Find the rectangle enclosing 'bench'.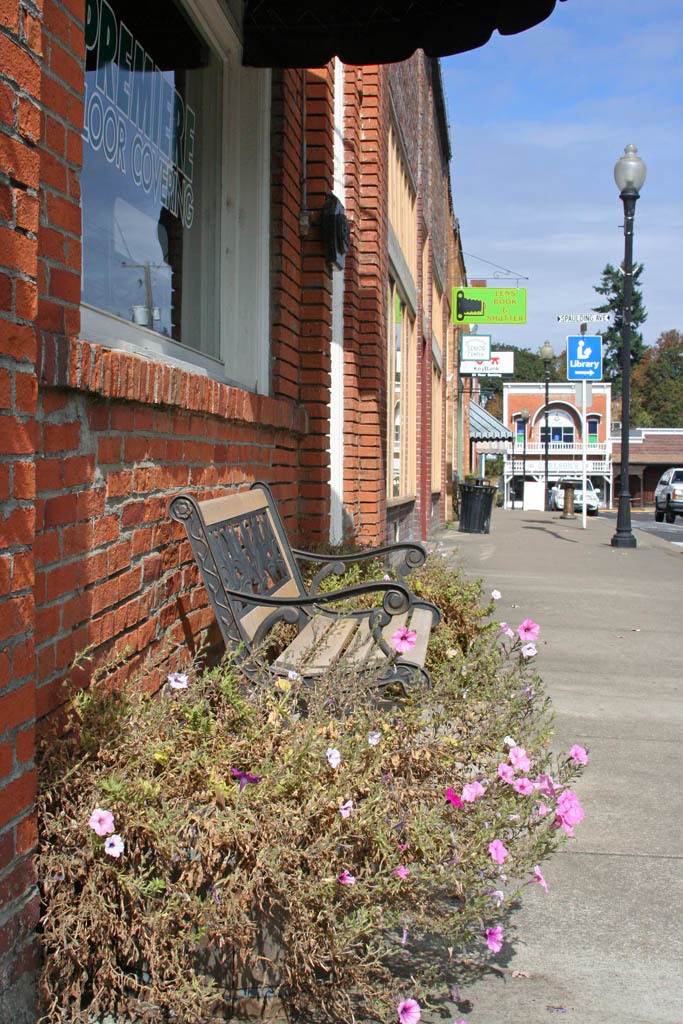
159 468 466 714.
